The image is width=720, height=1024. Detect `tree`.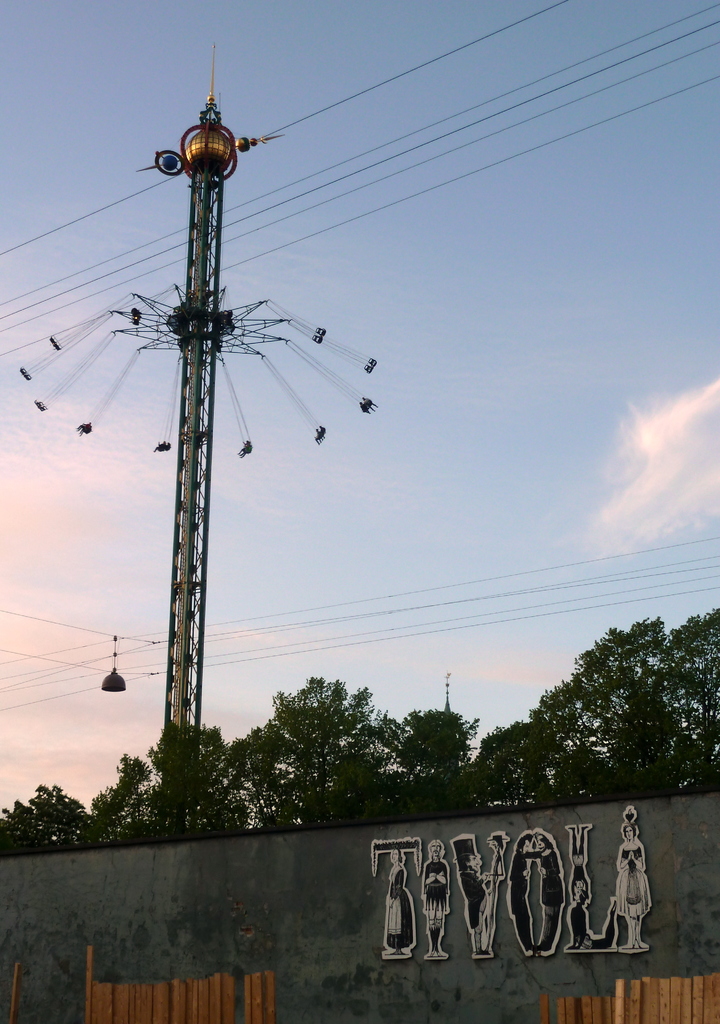
Detection: 256,665,402,803.
